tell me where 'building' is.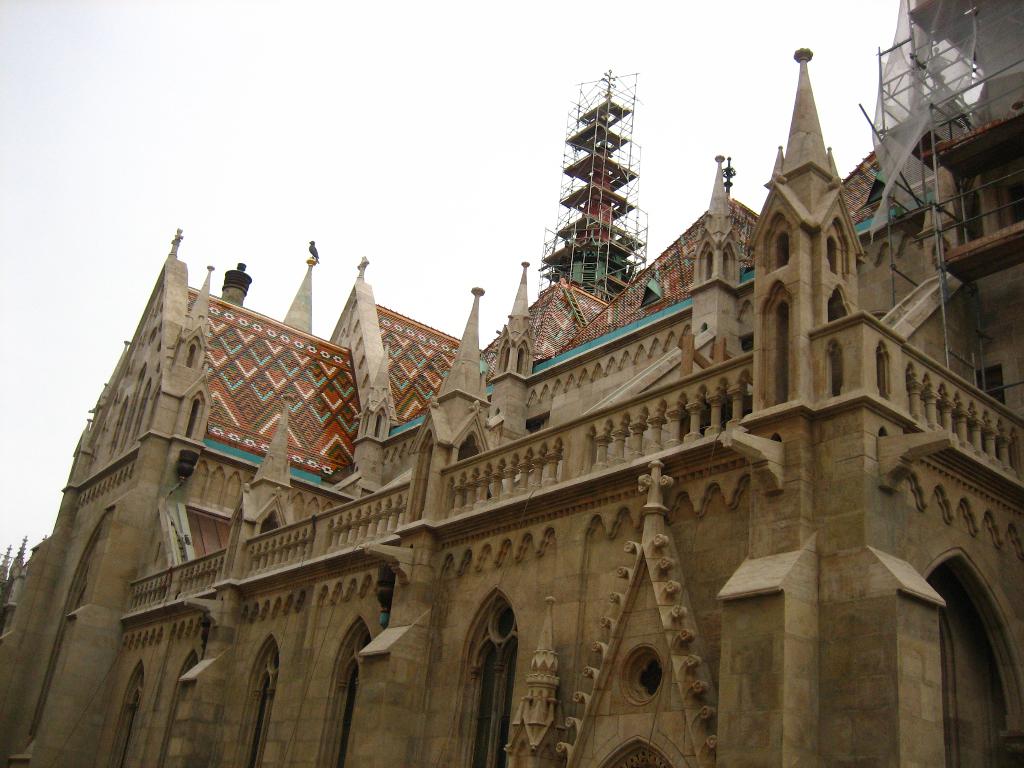
'building' is at box=[0, 0, 1023, 767].
